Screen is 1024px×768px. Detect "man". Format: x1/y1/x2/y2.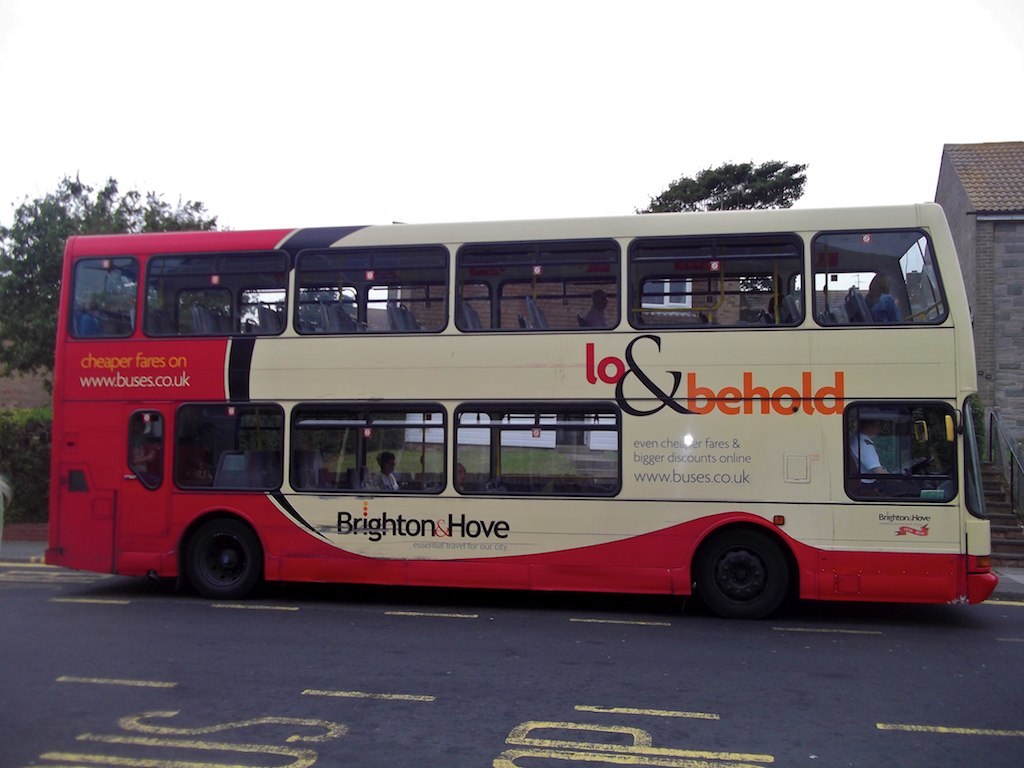
584/292/611/327.
